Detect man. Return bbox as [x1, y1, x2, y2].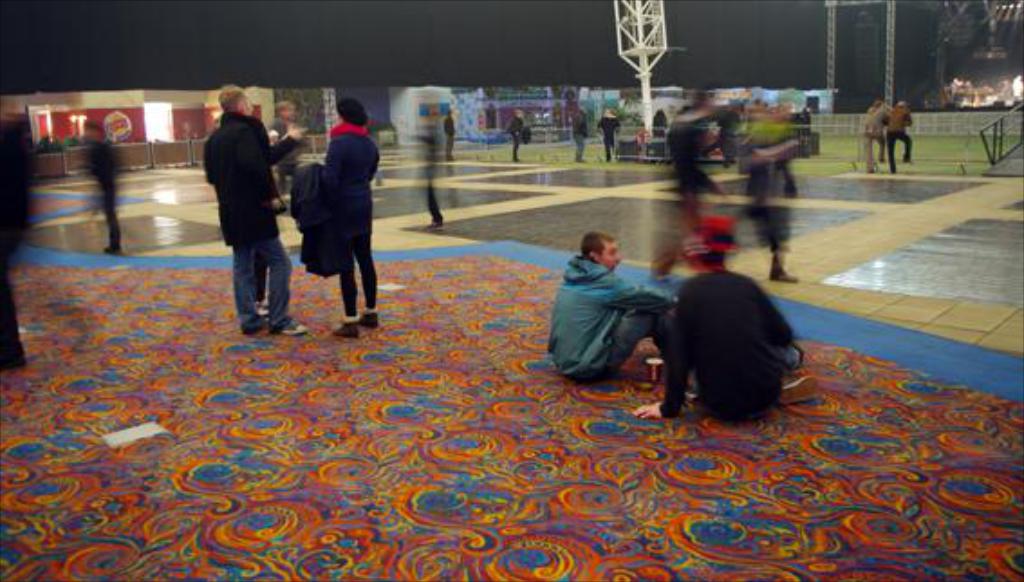
[861, 92, 892, 175].
